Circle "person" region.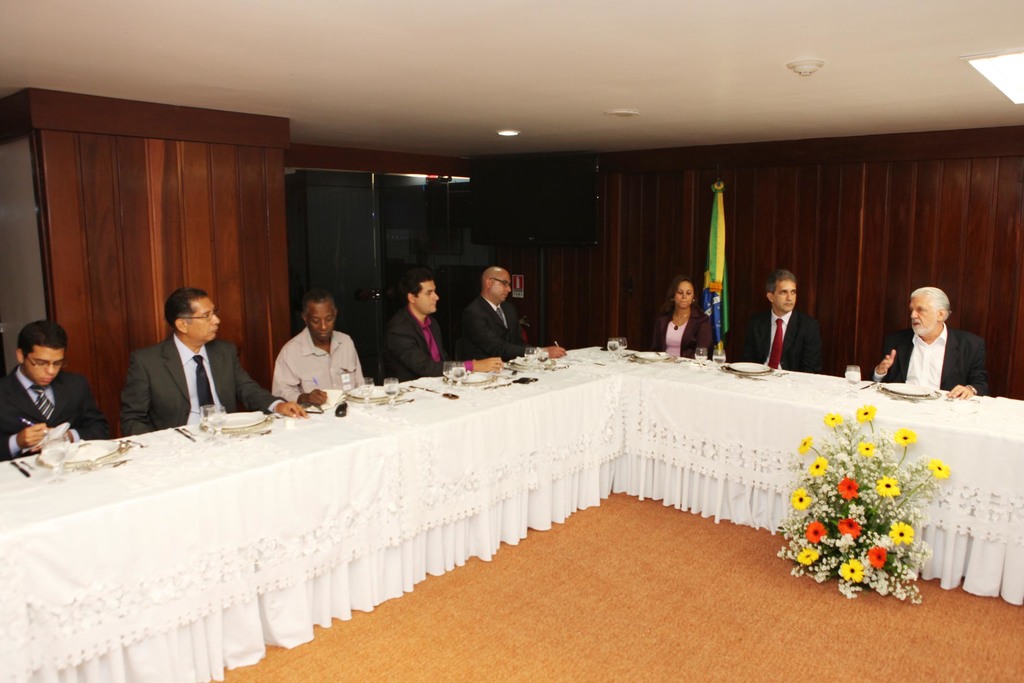
Region: detection(744, 270, 817, 375).
